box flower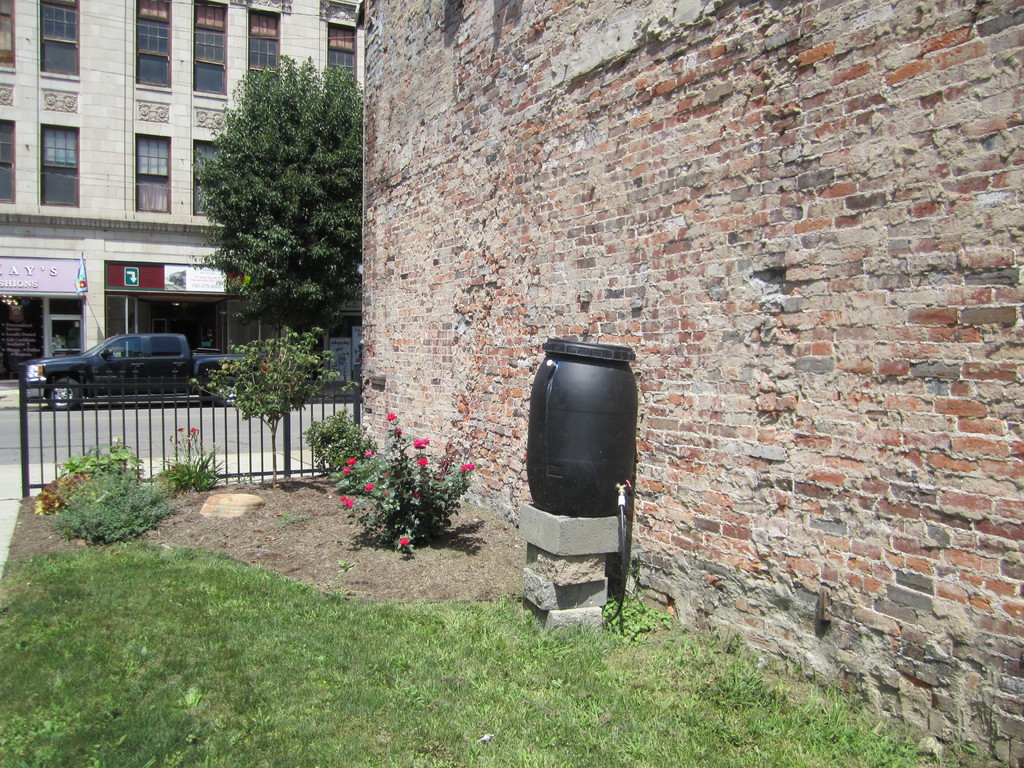
Rect(412, 491, 420, 500)
